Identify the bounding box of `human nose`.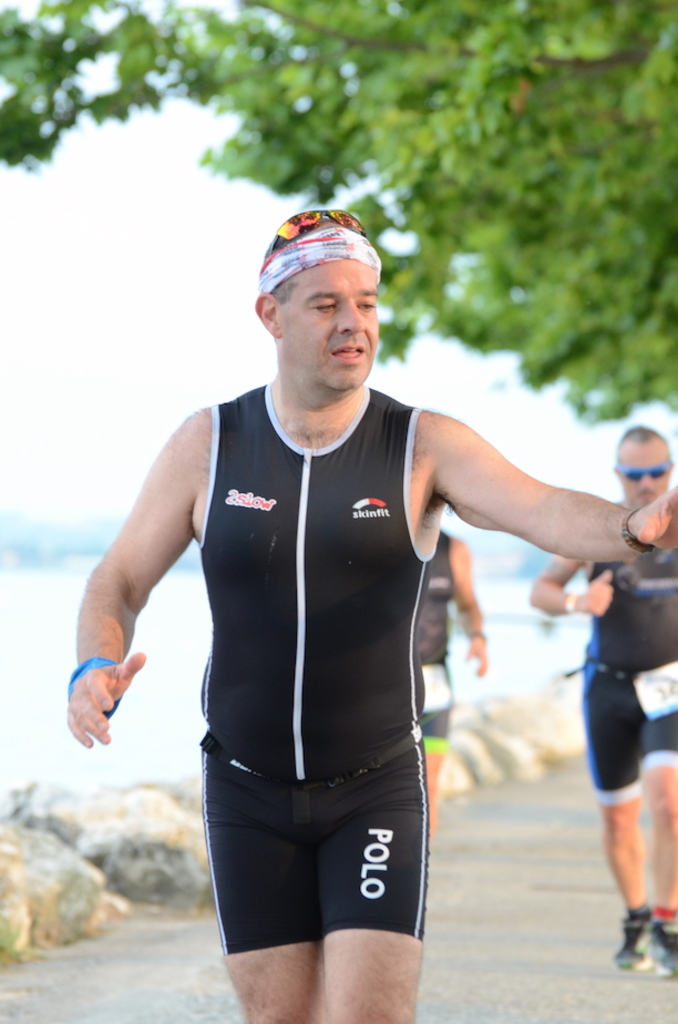
left=332, top=301, right=364, bottom=337.
